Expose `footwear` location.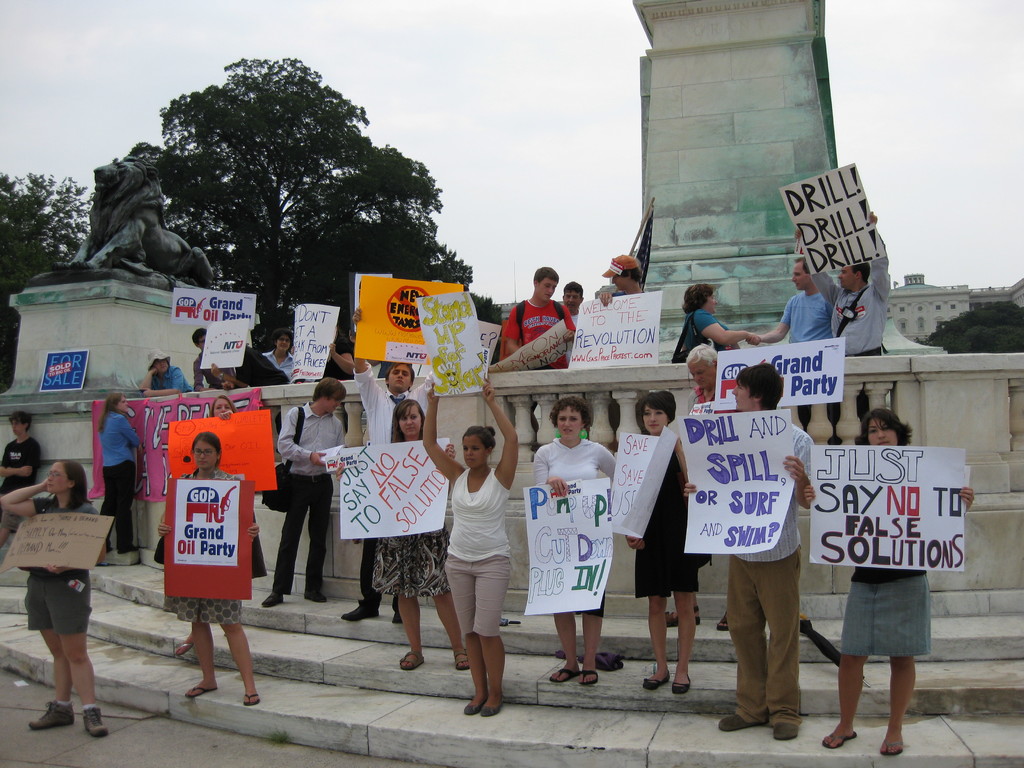
Exposed at l=184, t=678, r=227, b=696.
